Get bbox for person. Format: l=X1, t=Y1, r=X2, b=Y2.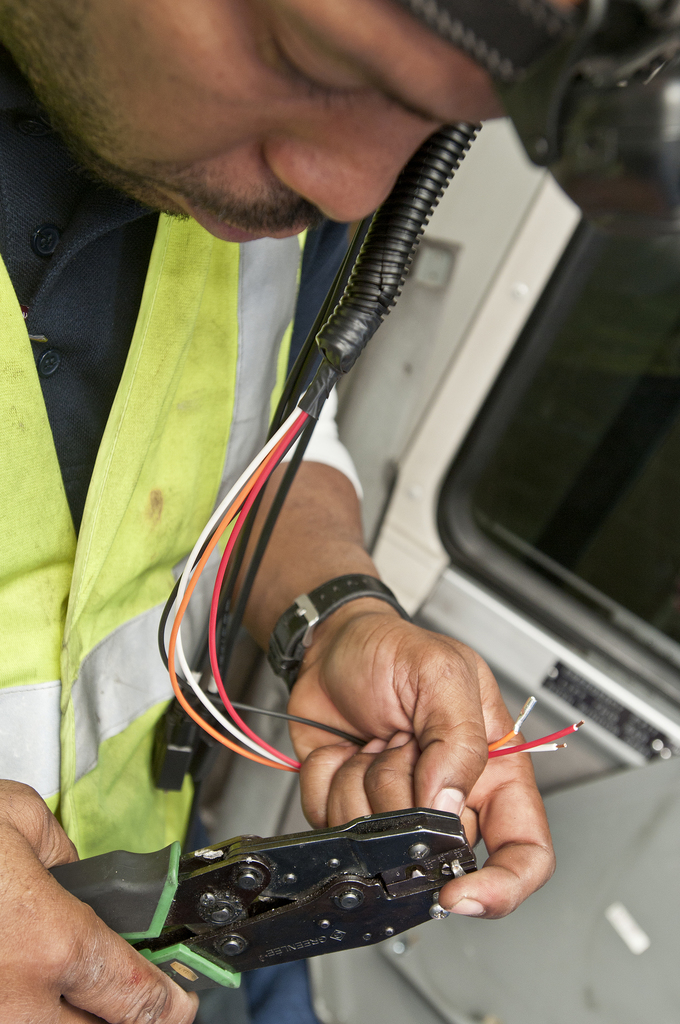
l=0, t=0, r=679, b=1023.
